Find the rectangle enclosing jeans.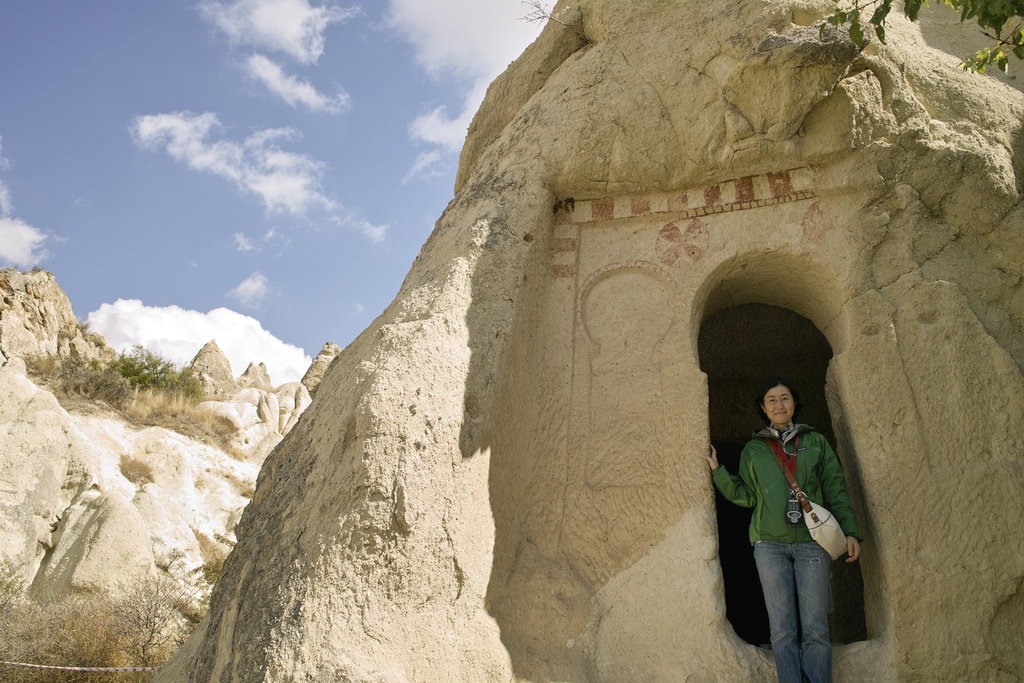
l=749, t=533, r=856, b=673.
